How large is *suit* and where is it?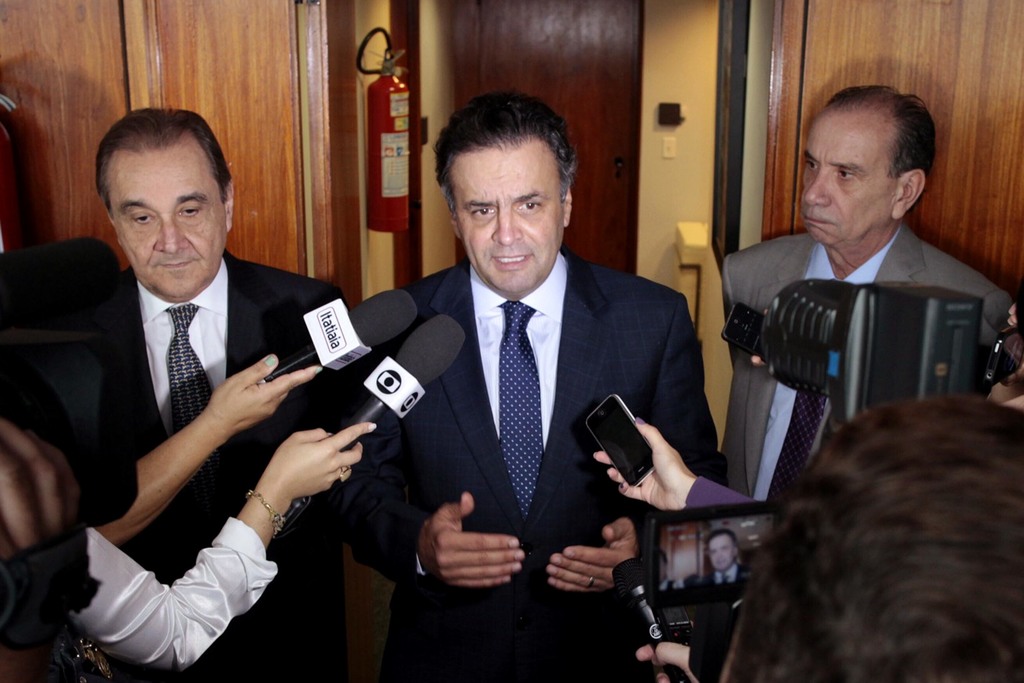
Bounding box: box(89, 245, 348, 682).
